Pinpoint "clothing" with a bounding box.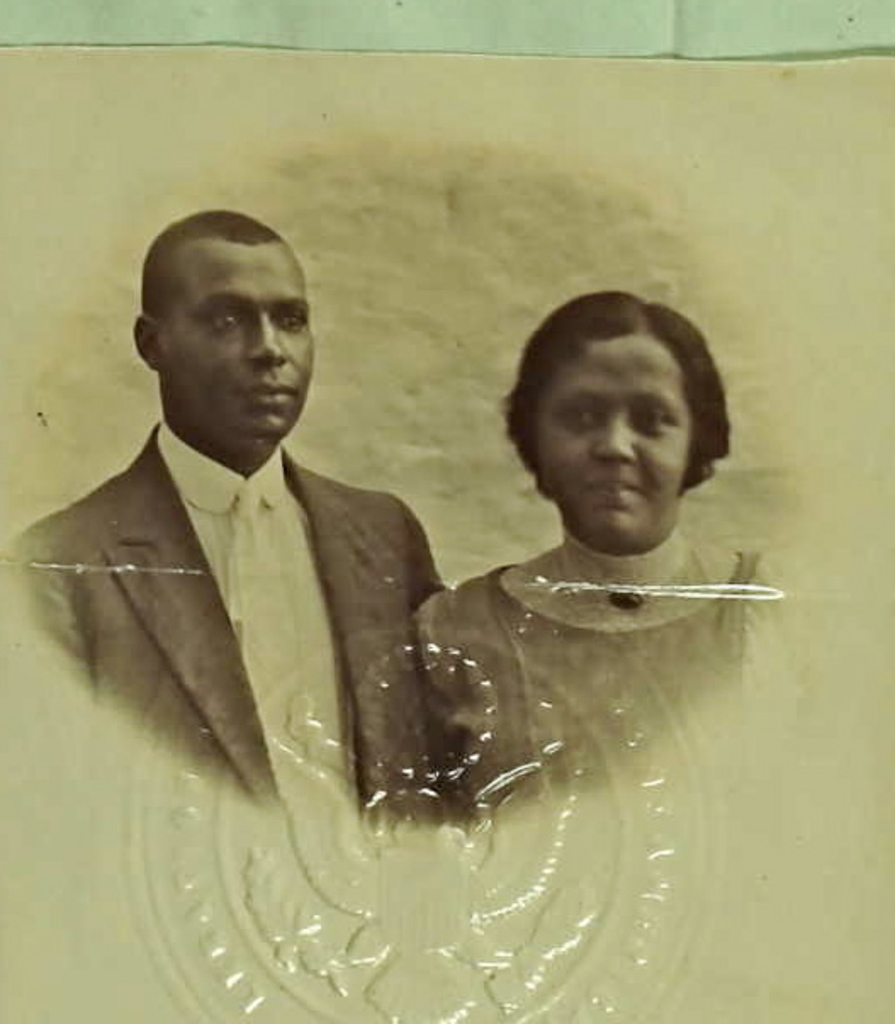
region(409, 554, 807, 812).
